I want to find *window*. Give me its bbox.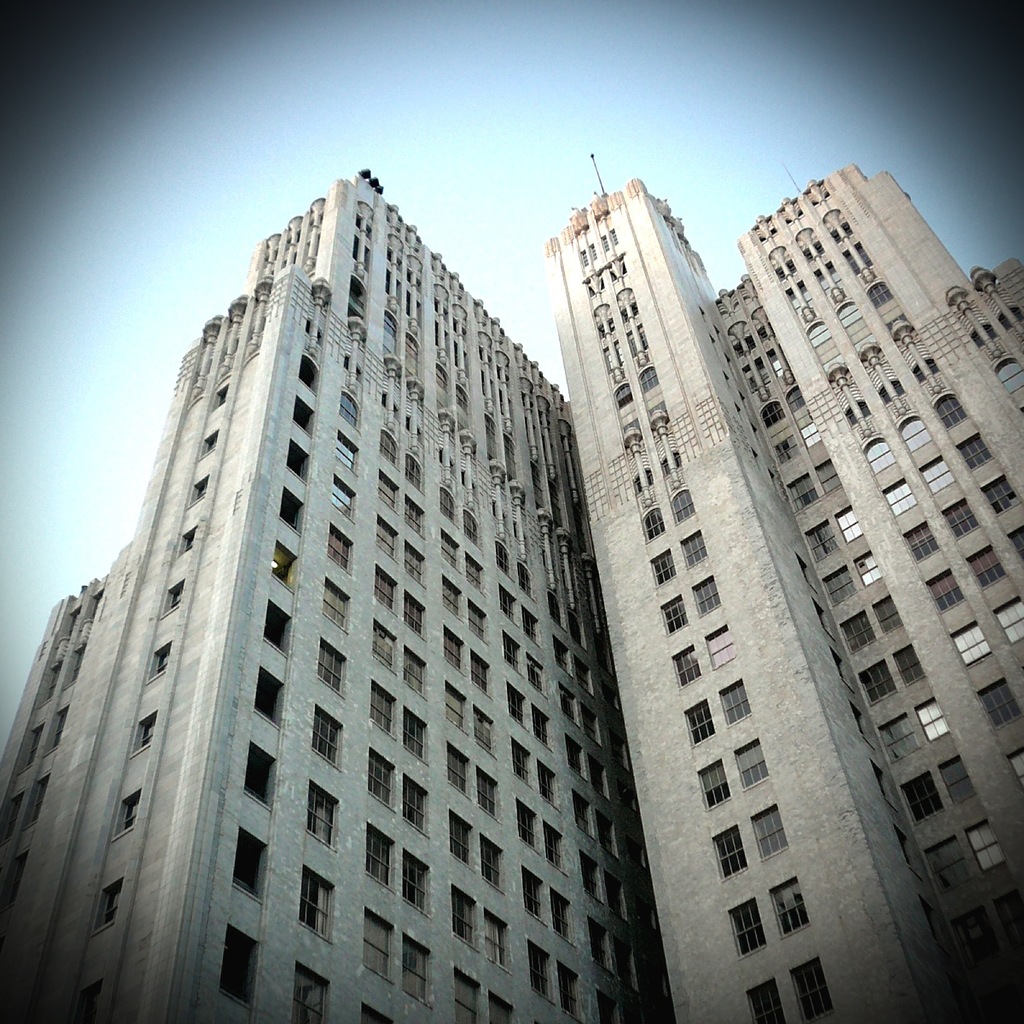
x1=727, y1=895, x2=769, y2=963.
